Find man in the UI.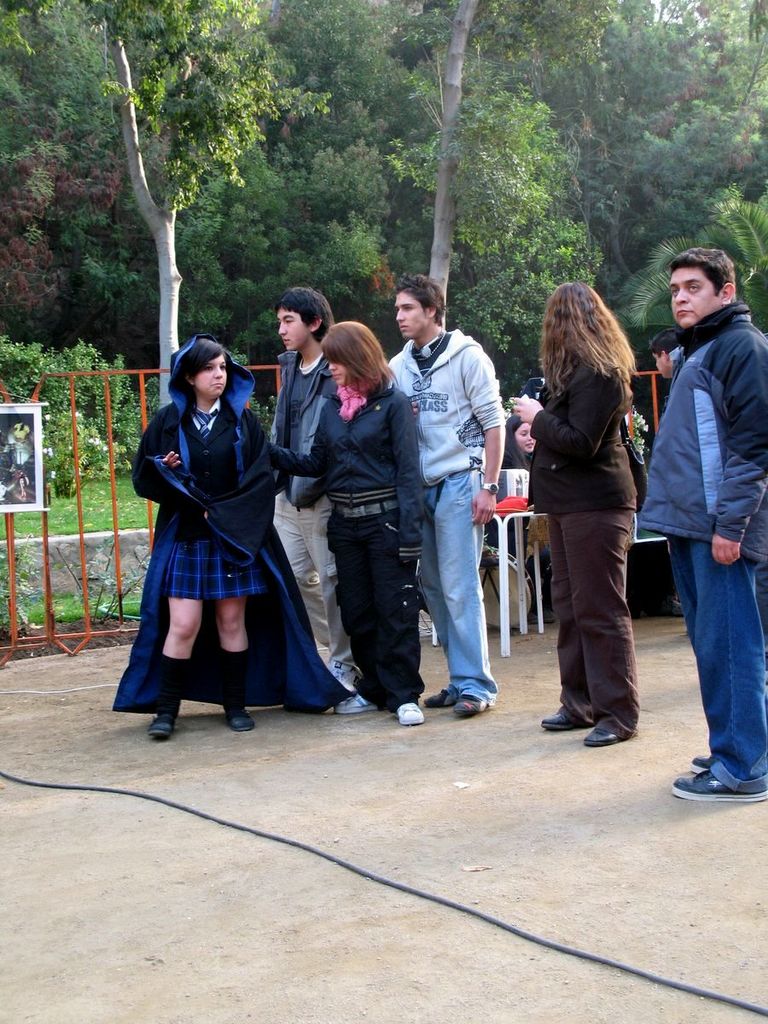
UI element at box=[260, 288, 368, 718].
